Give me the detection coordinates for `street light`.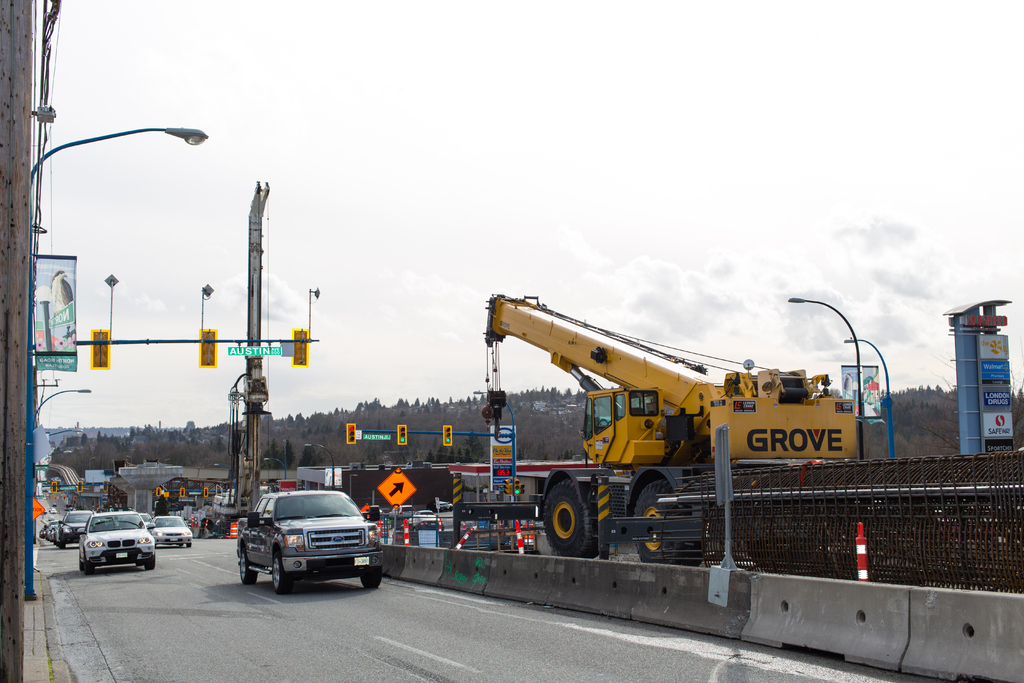
locate(45, 449, 75, 461).
